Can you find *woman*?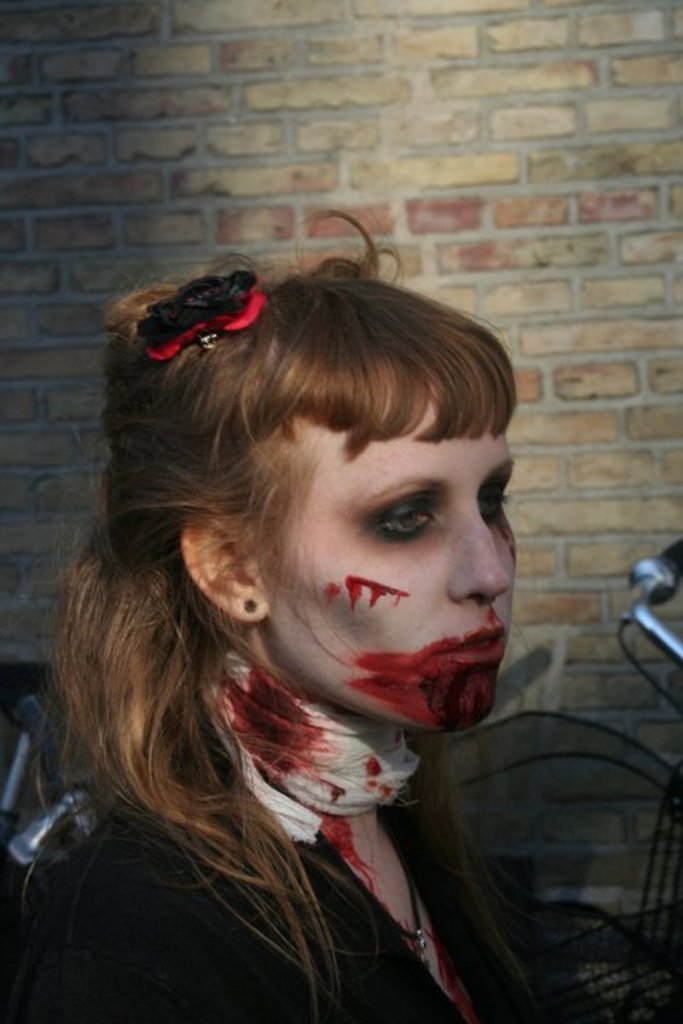
Yes, bounding box: box(50, 222, 579, 1013).
